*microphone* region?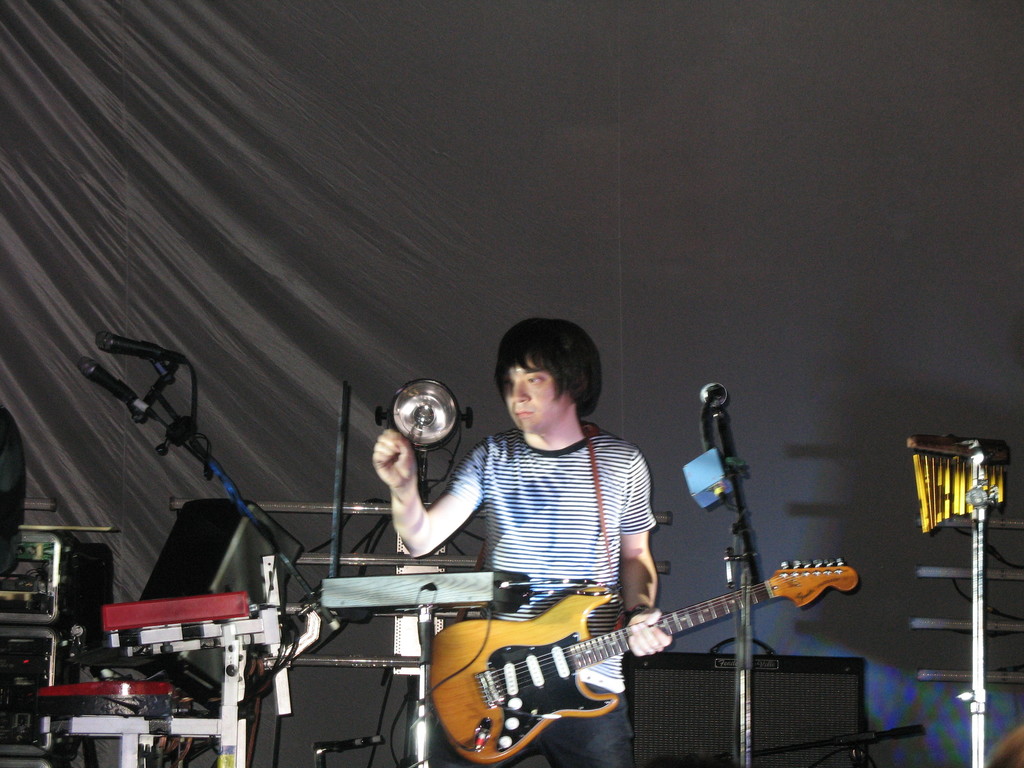
(left=697, top=377, right=730, bottom=406)
